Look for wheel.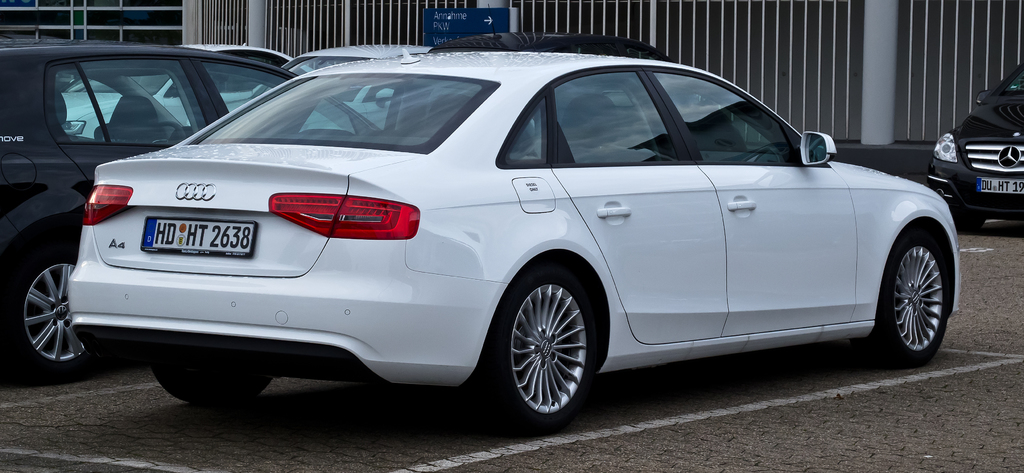
Found: l=872, t=228, r=952, b=366.
